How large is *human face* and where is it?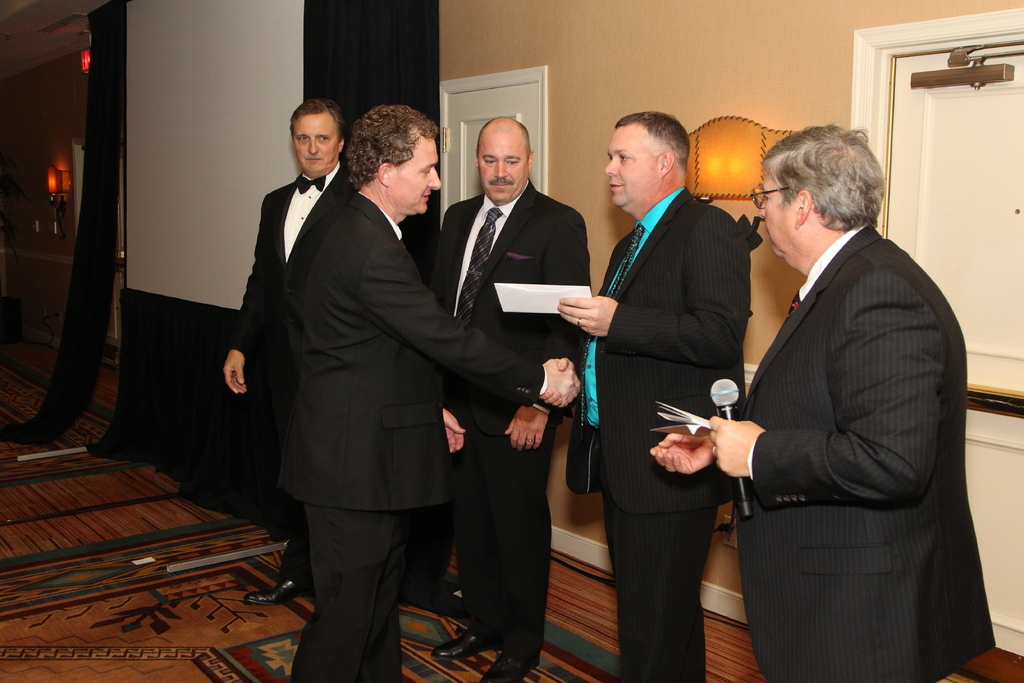
Bounding box: rect(397, 140, 440, 215).
